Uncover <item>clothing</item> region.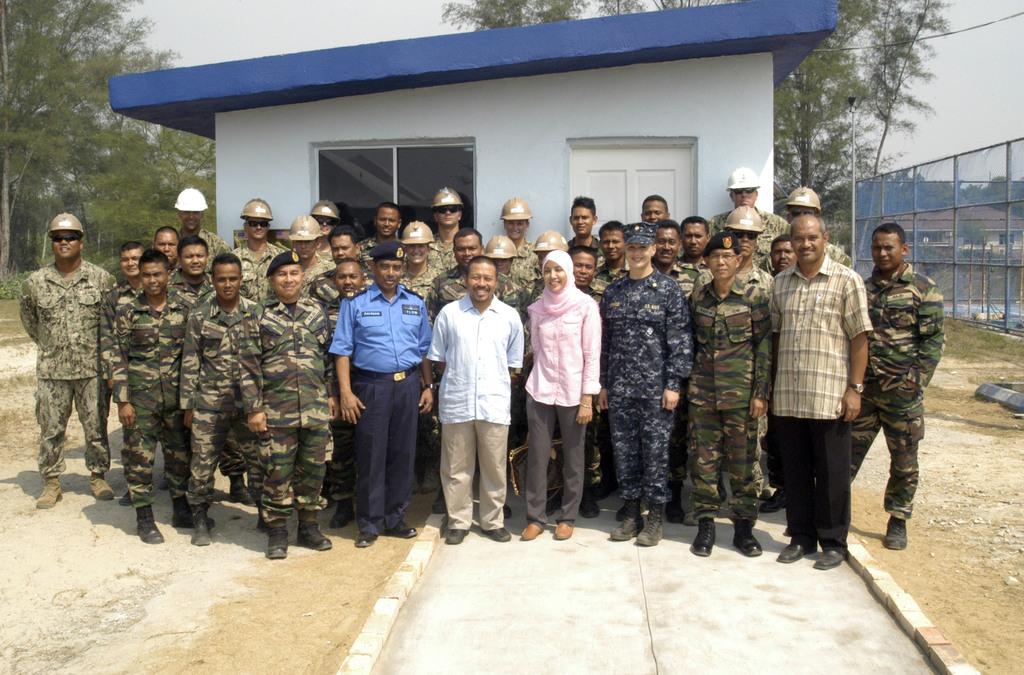
Uncovered: bbox=[294, 247, 342, 295].
